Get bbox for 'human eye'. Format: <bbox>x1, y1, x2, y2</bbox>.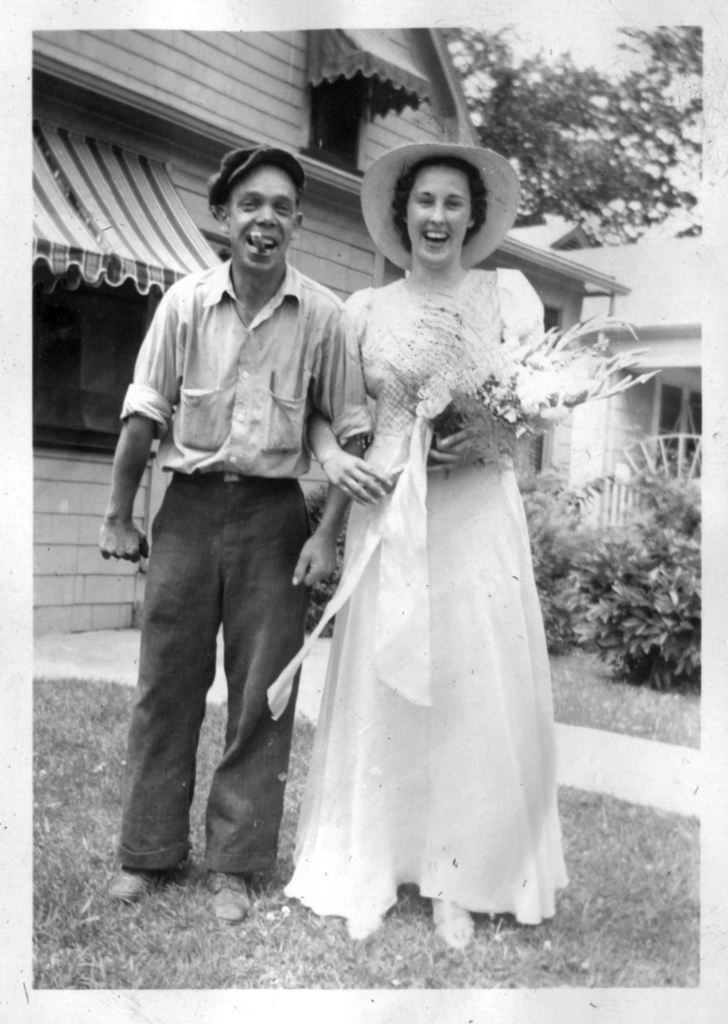
<bbox>275, 202, 290, 216</bbox>.
